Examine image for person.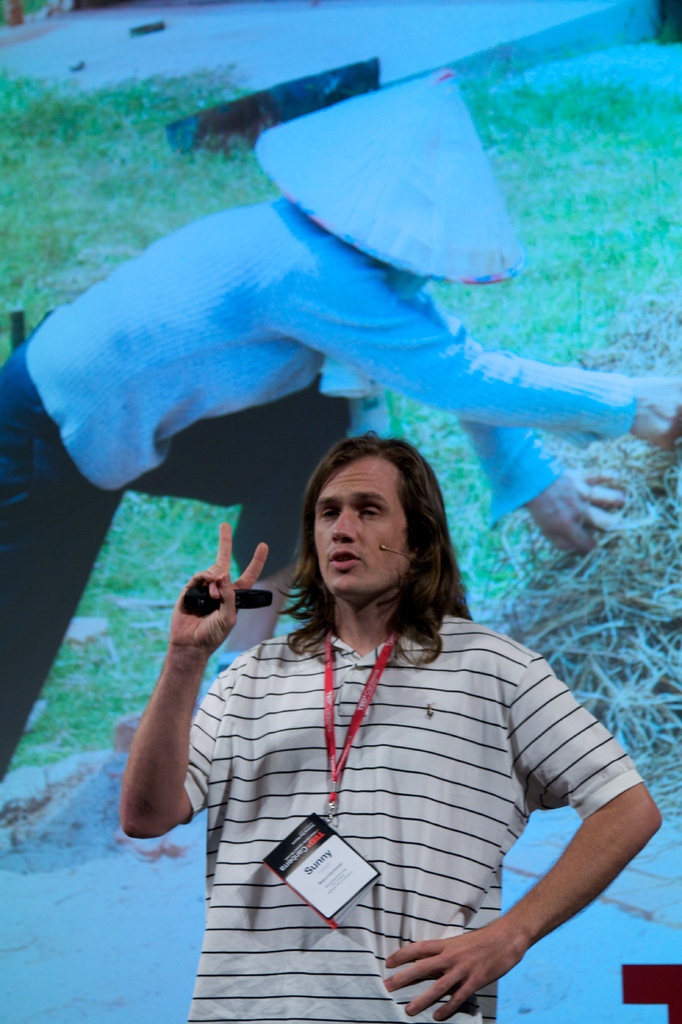
Examination result: (116, 428, 659, 1023).
